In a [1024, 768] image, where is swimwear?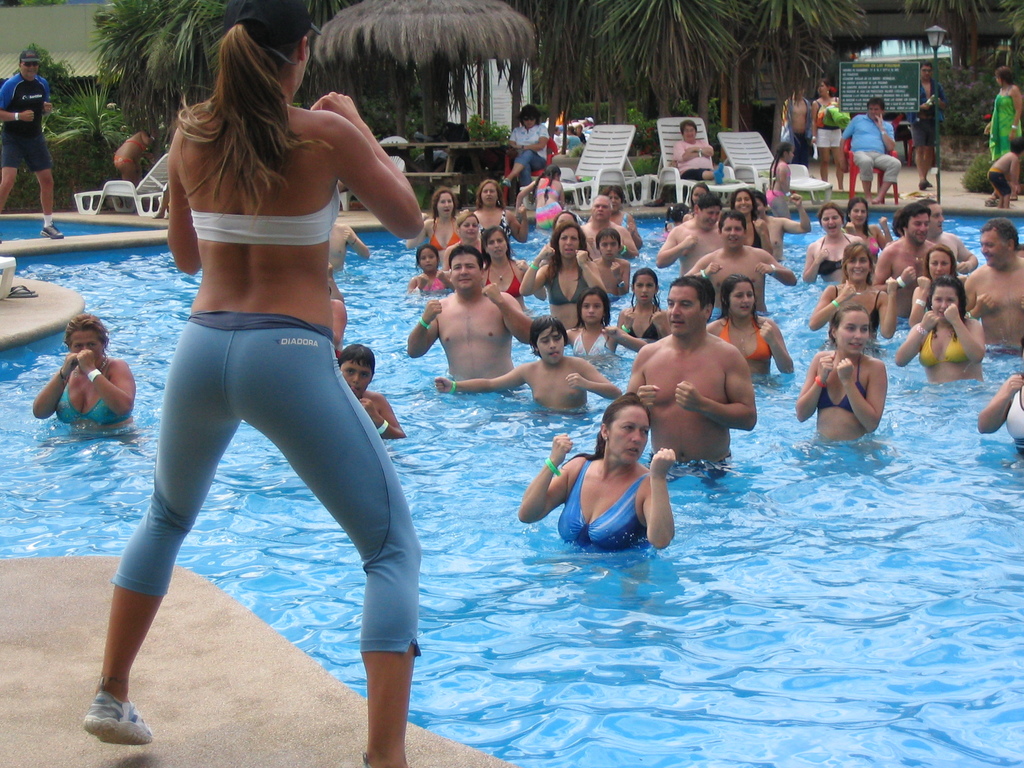
(x1=473, y1=207, x2=515, y2=241).
